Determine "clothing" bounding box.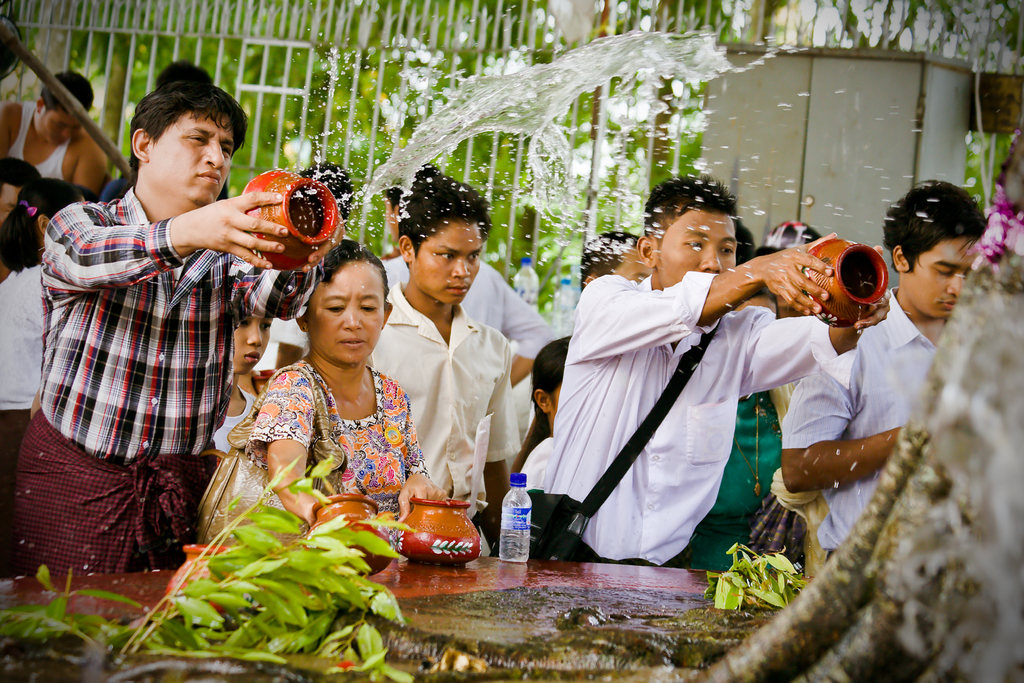
Determined: 7,189,308,577.
